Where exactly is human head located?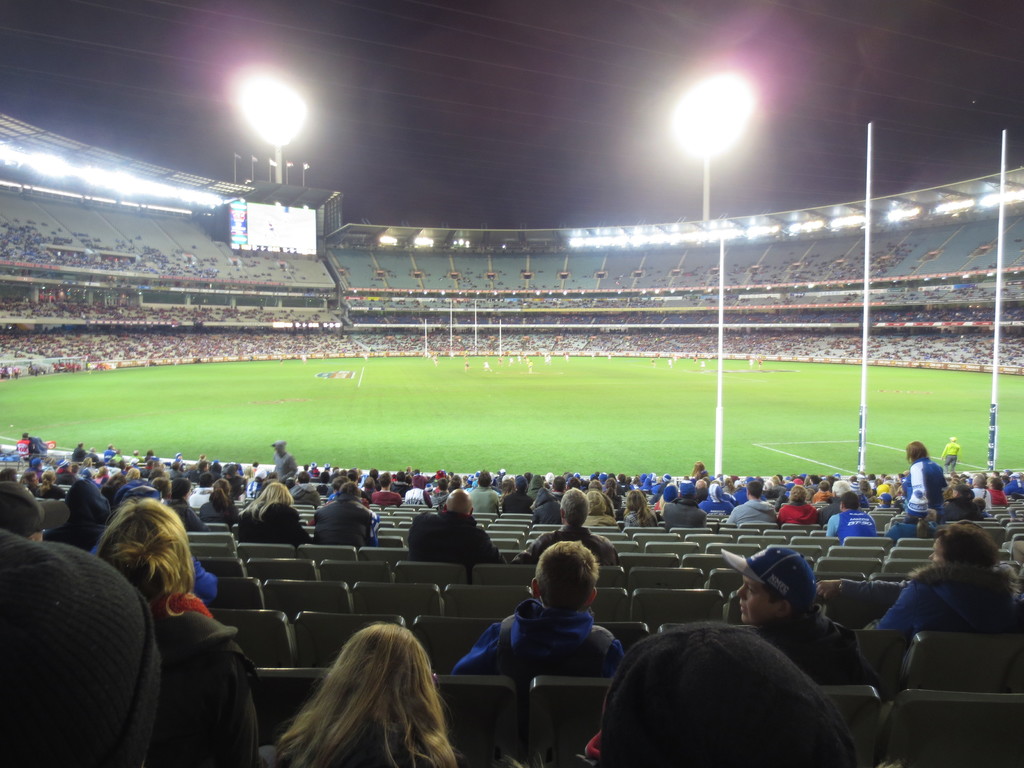
Its bounding box is bbox(746, 482, 767, 503).
